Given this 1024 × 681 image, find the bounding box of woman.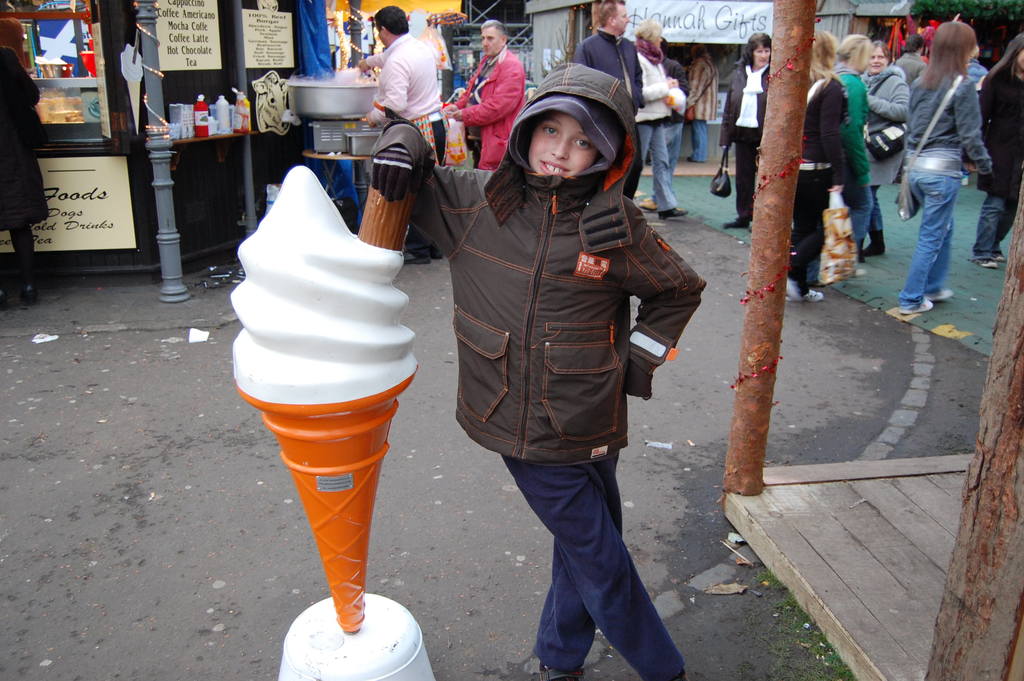
{"left": 783, "top": 22, "right": 829, "bottom": 304}.
